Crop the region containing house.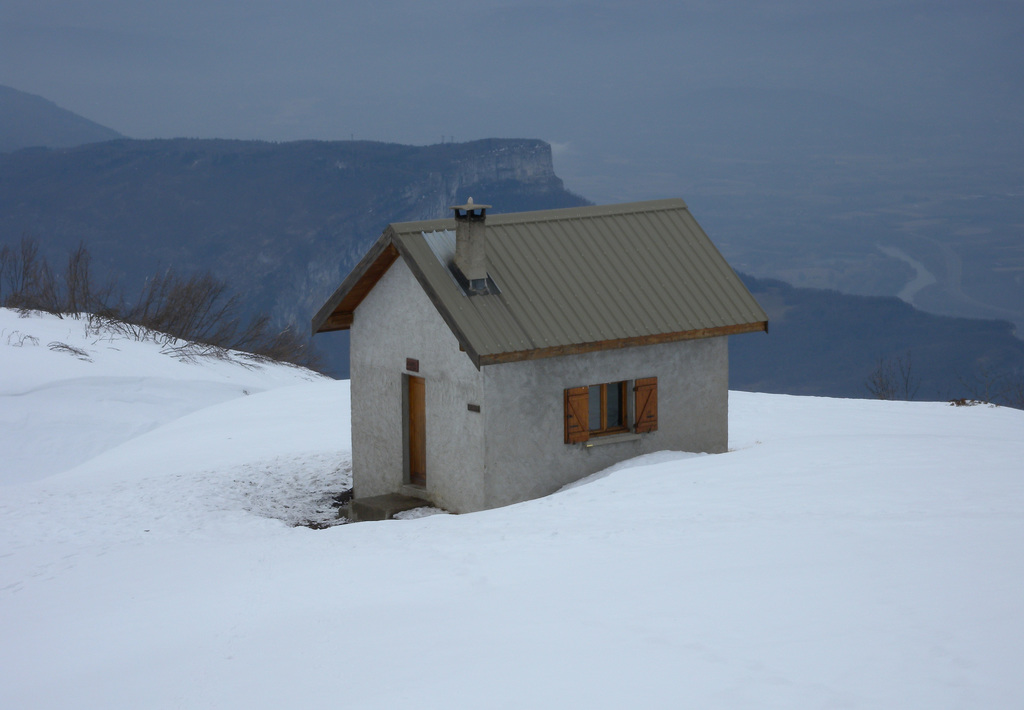
Crop region: [343, 162, 756, 531].
